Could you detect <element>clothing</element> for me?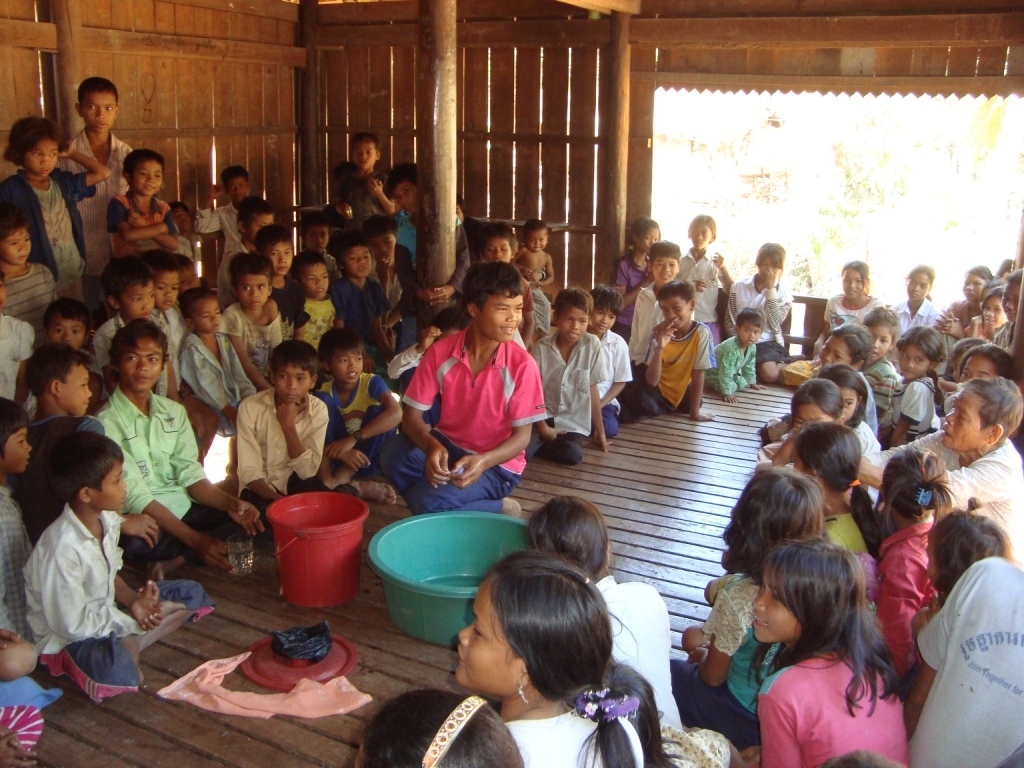
Detection result: [left=675, top=255, right=745, bottom=305].
